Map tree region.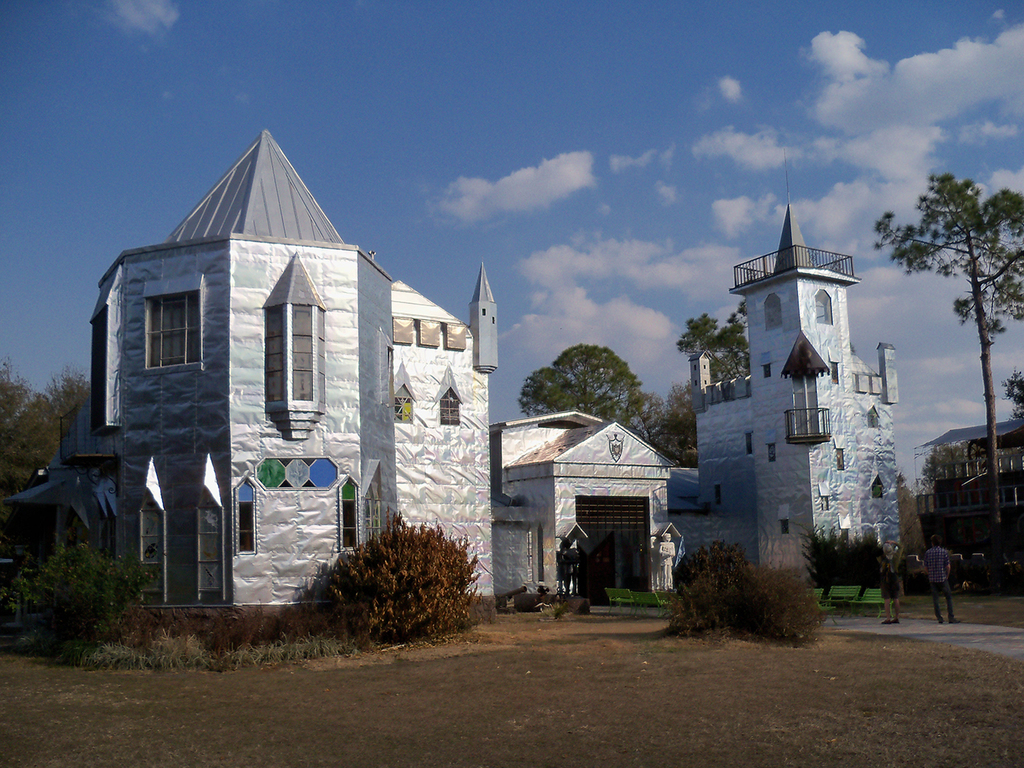
Mapped to x1=1004 y1=372 x2=1023 y2=444.
